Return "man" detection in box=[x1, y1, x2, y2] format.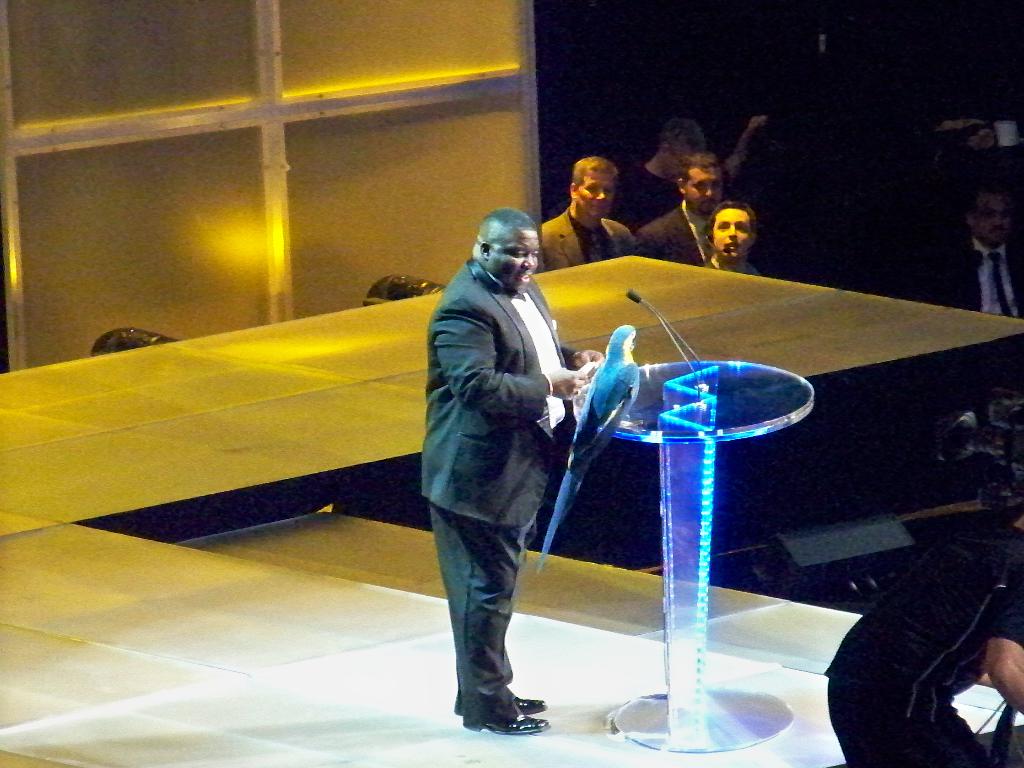
box=[542, 160, 637, 274].
